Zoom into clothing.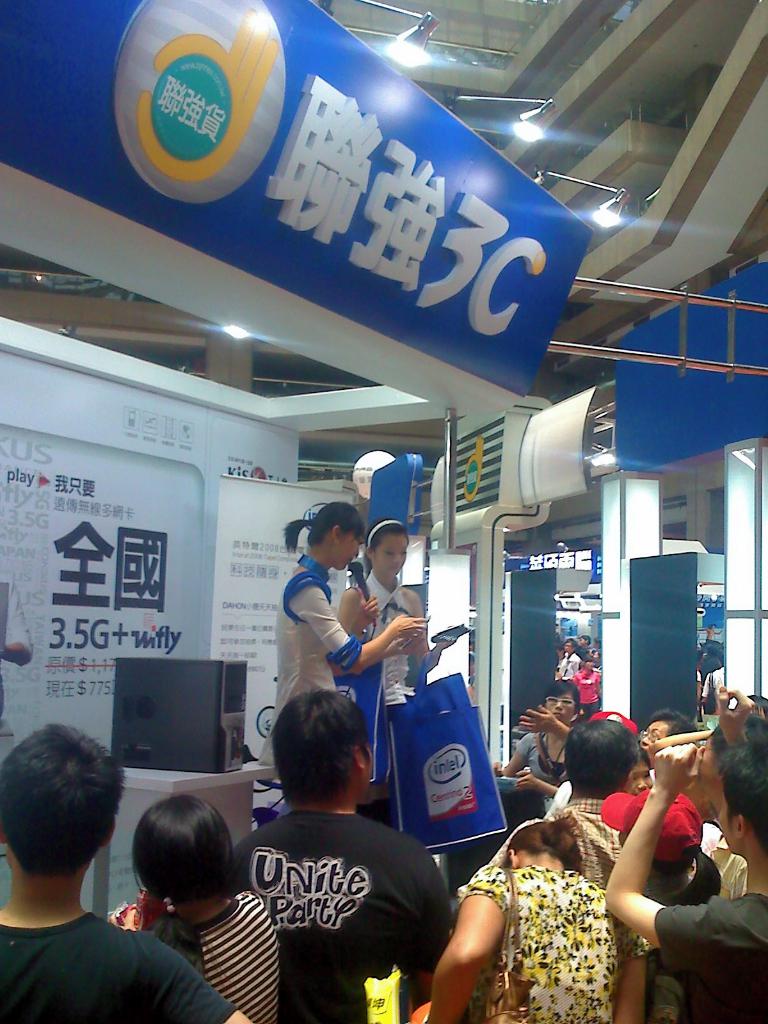
Zoom target: bbox(268, 557, 348, 713).
